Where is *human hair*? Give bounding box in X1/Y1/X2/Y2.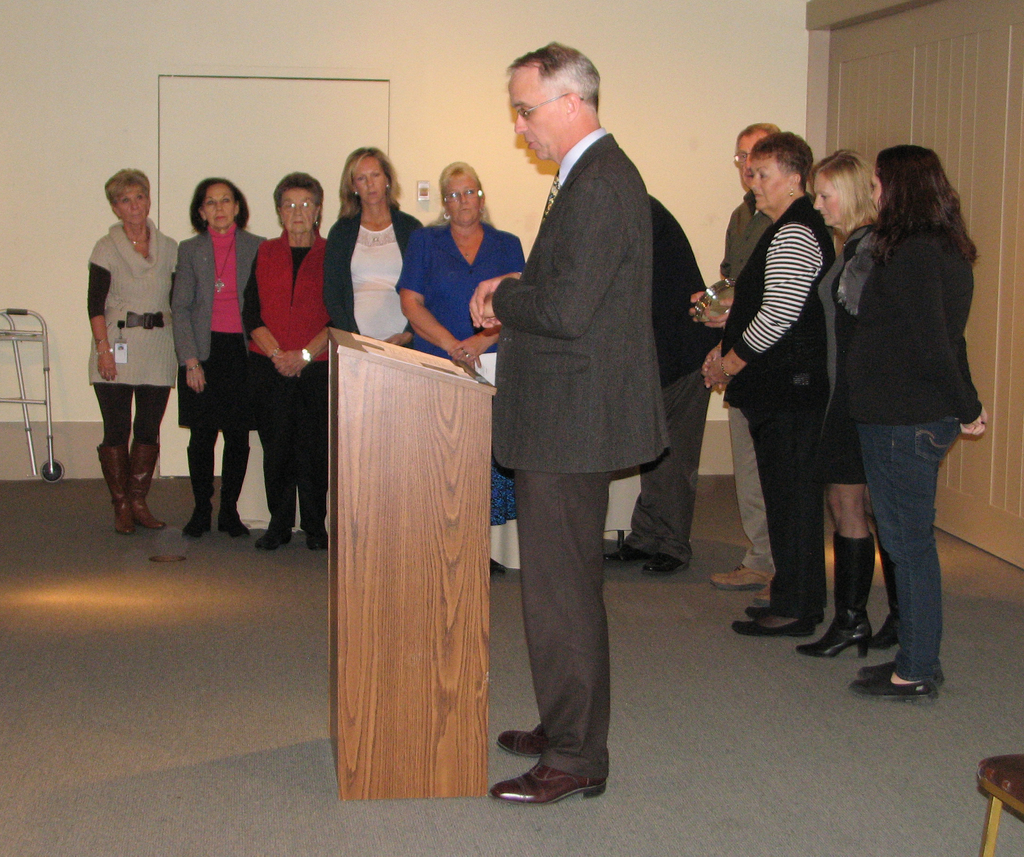
429/160/500/231.
